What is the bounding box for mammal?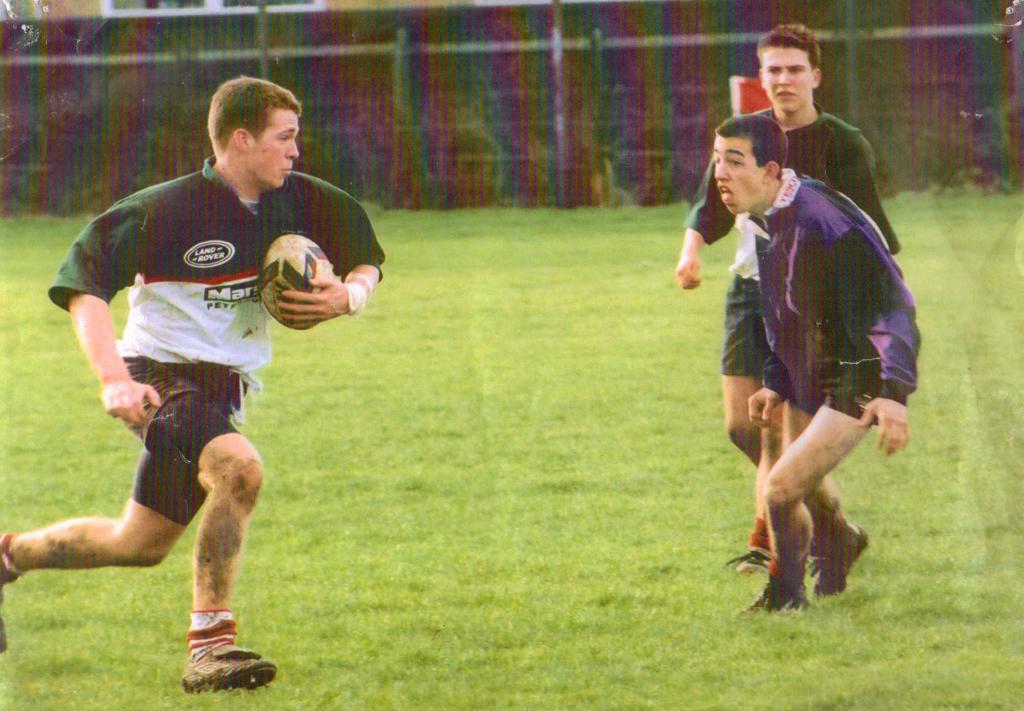
crop(676, 27, 901, 573).
